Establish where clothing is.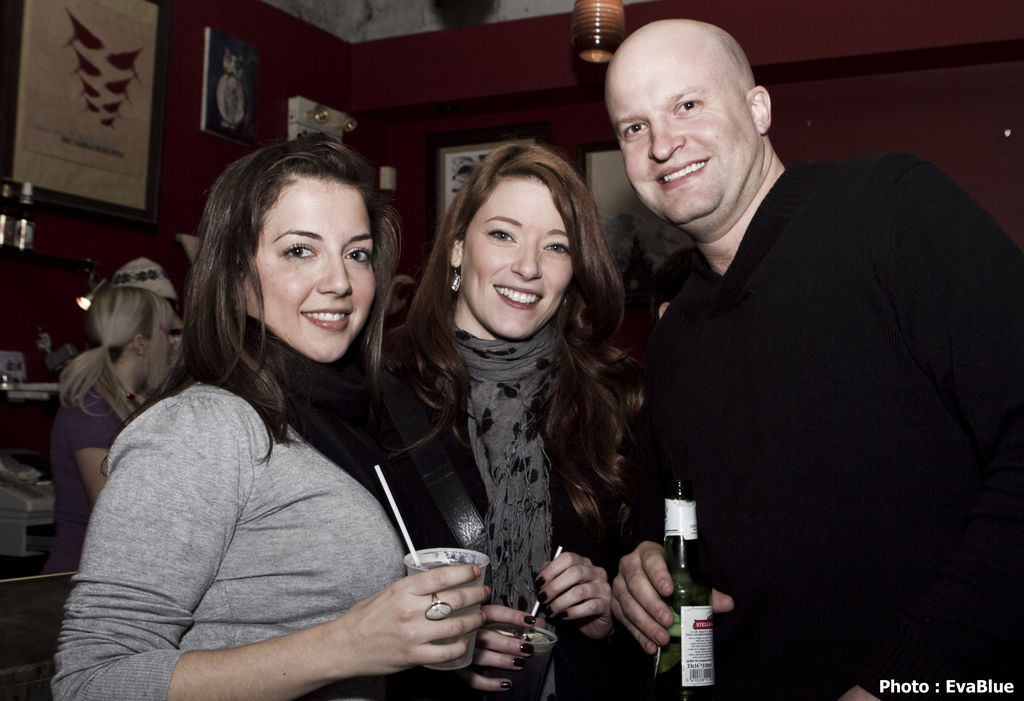
Established at rect(35, 382, 129, 567).
